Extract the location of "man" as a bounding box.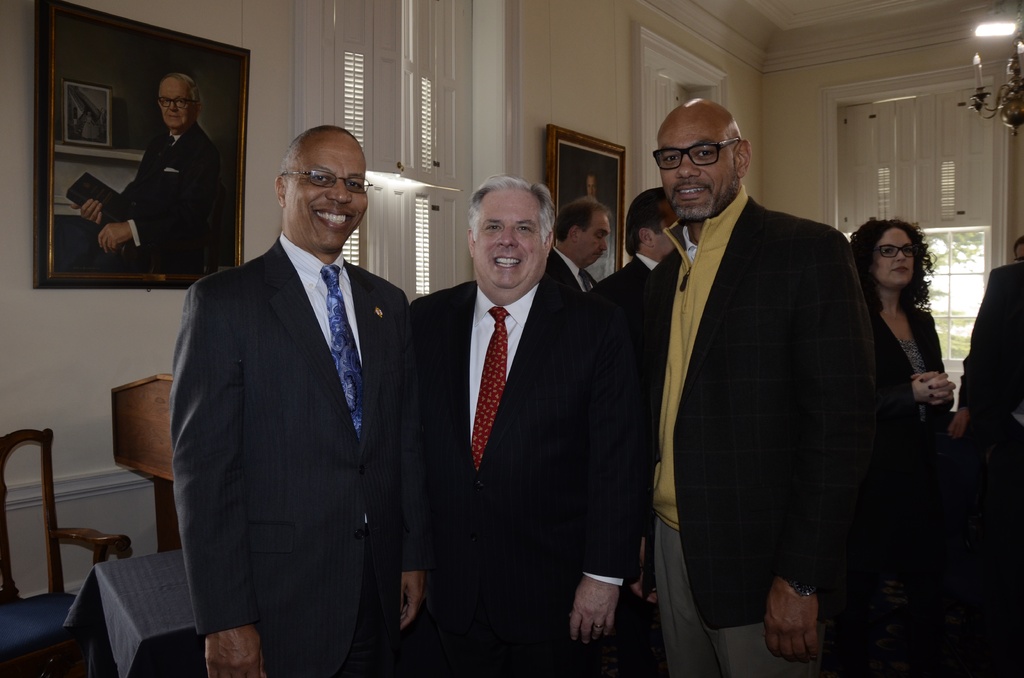
Rect(70, 75, 224, 277).
